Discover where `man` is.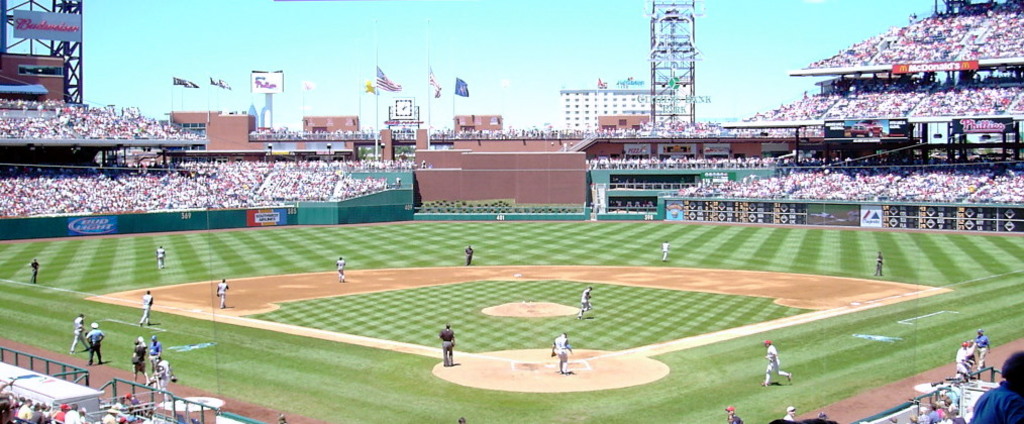
Discovered at 158,248,164,268.
